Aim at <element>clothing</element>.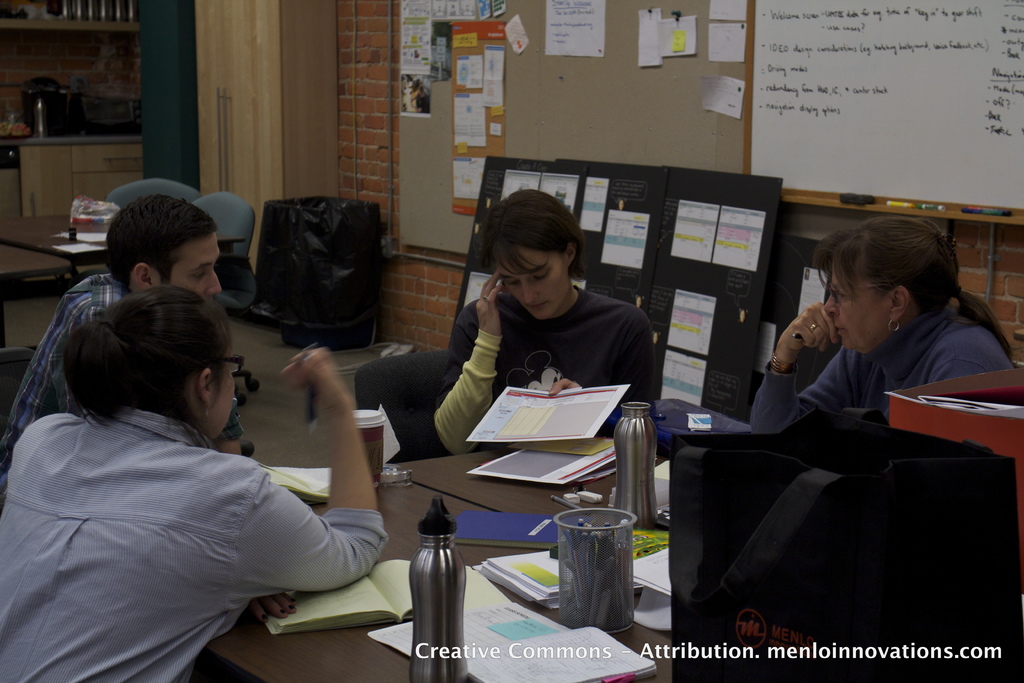
Aimed at BBox(418, 277, 664, 459).
